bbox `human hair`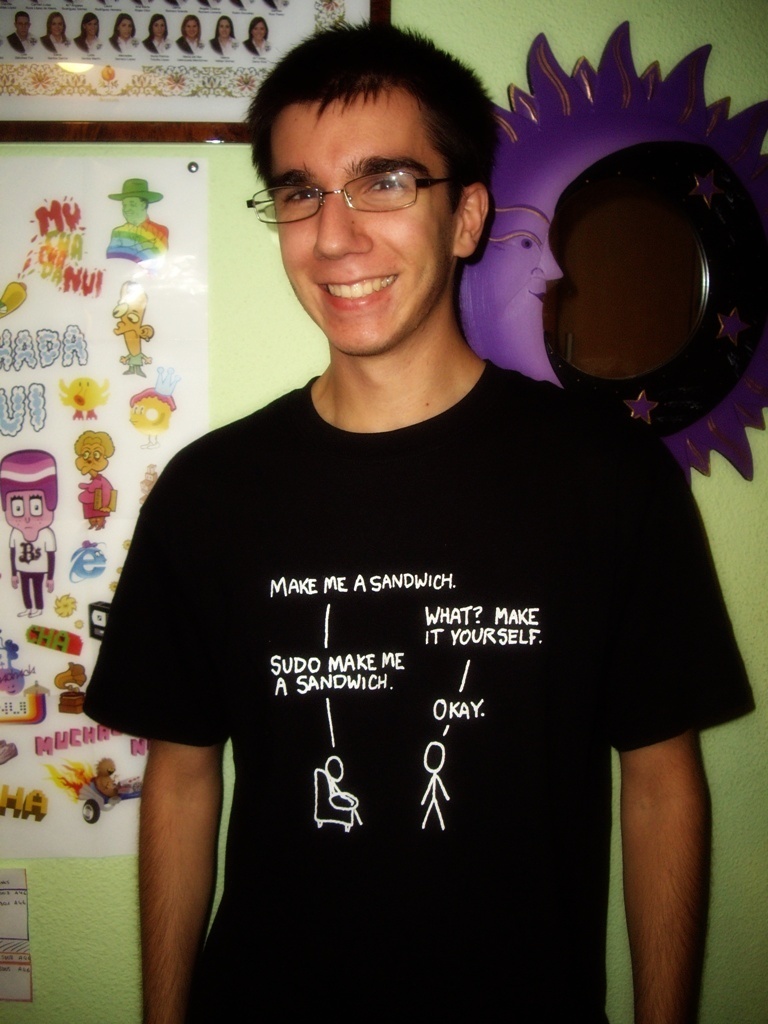
bbox=[248, 20, 516, 222]
